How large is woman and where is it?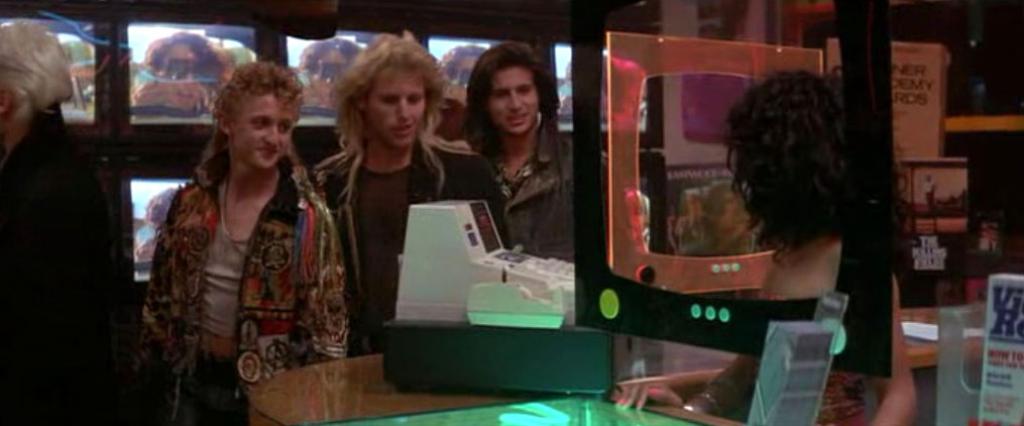
Bounding box: 129/42/342/410.
